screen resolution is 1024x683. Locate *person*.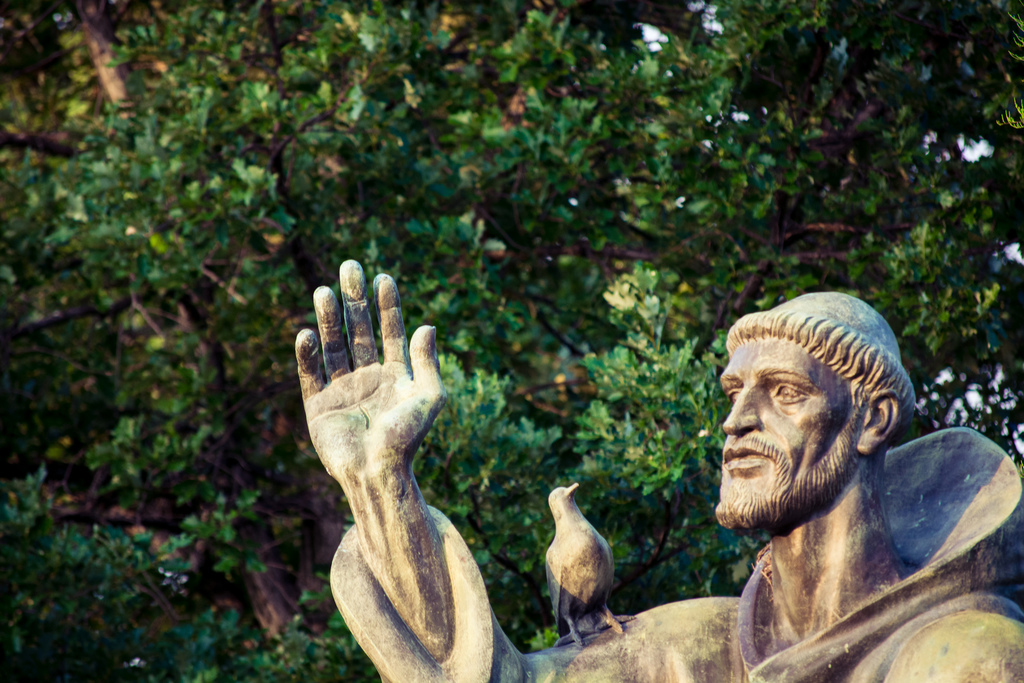
291/256/1023/682.
